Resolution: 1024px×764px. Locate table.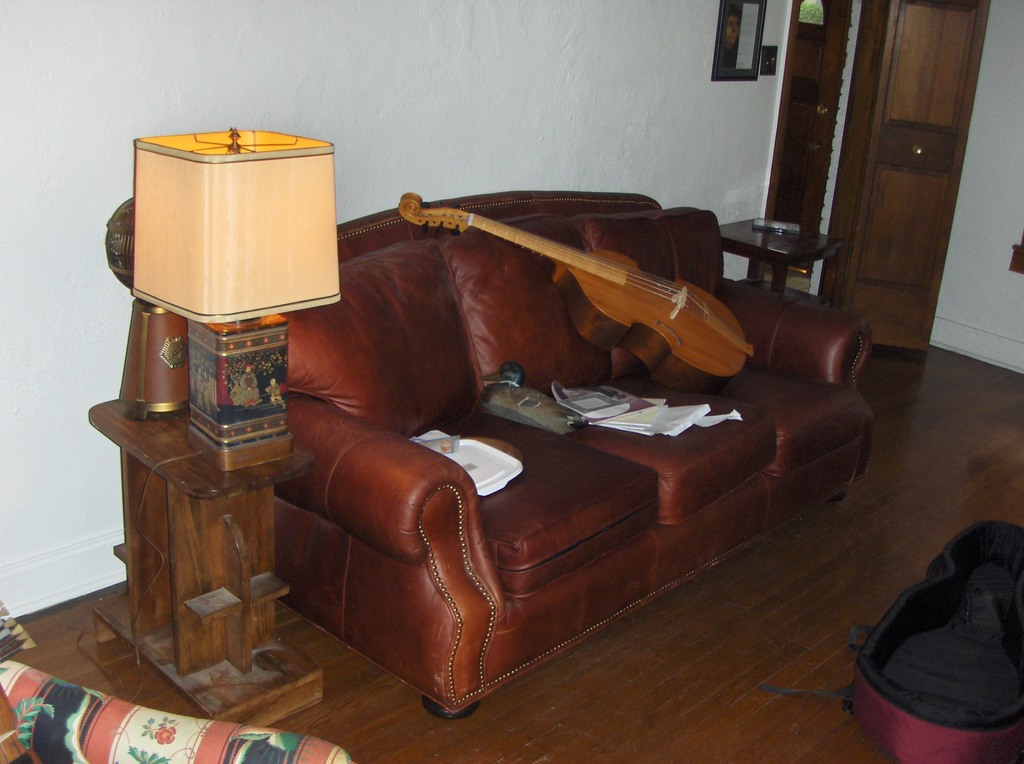
region(727, 220, 847, 291).
